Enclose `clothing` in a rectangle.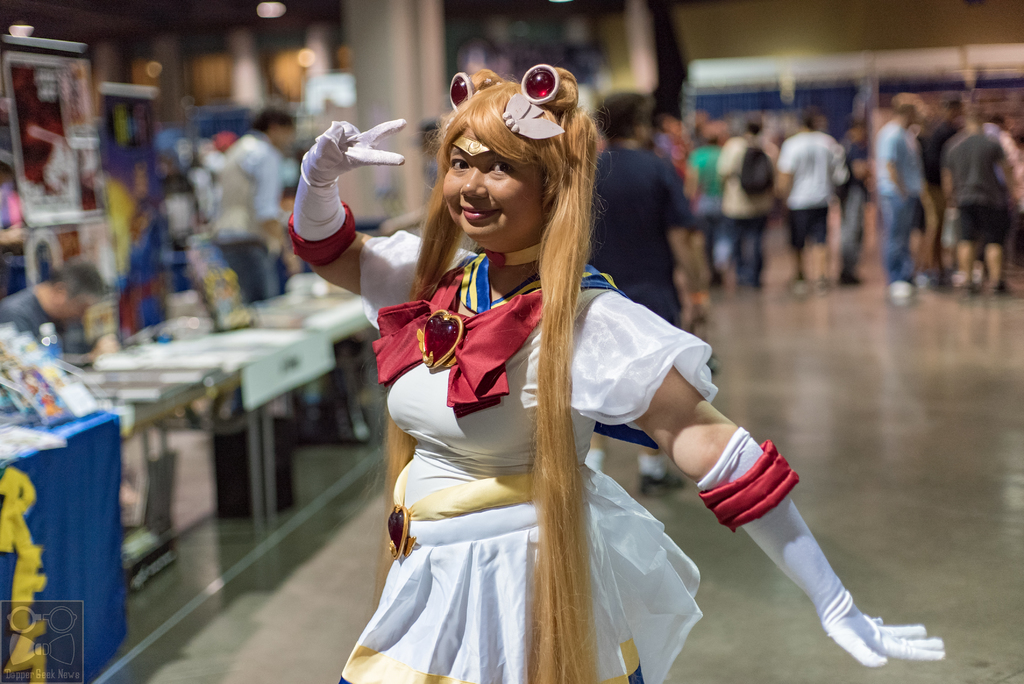
l=582, t=142, r=692, b=305.
